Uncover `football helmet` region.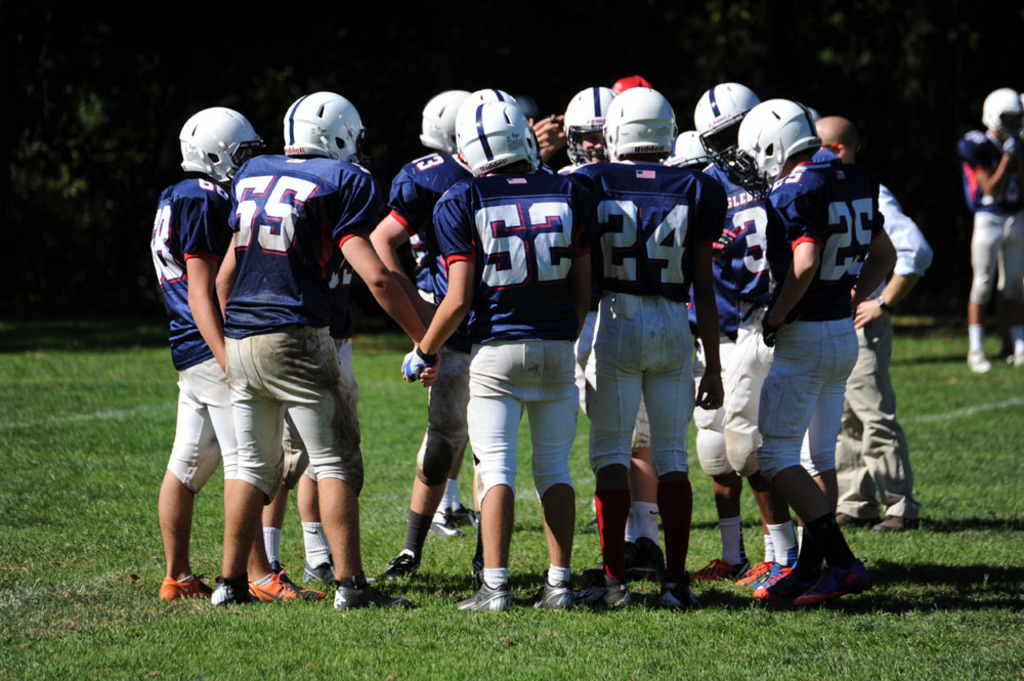
Uncovered: Rect(567, 87, 625, 172).
